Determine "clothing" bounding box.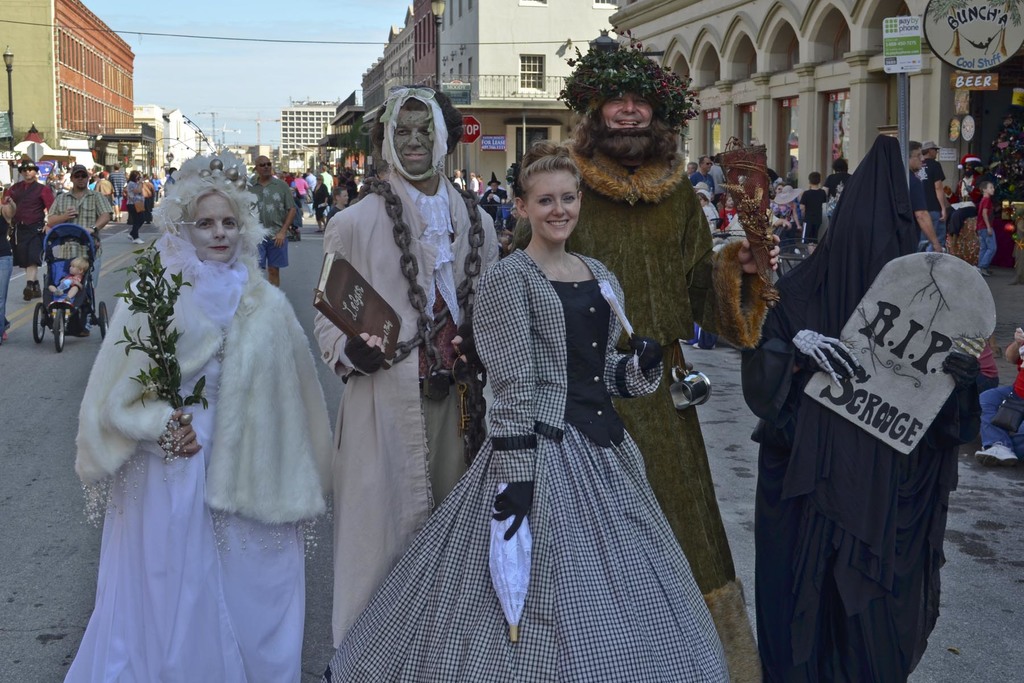
Determined: bbox=[48, 185, 115, 288].
